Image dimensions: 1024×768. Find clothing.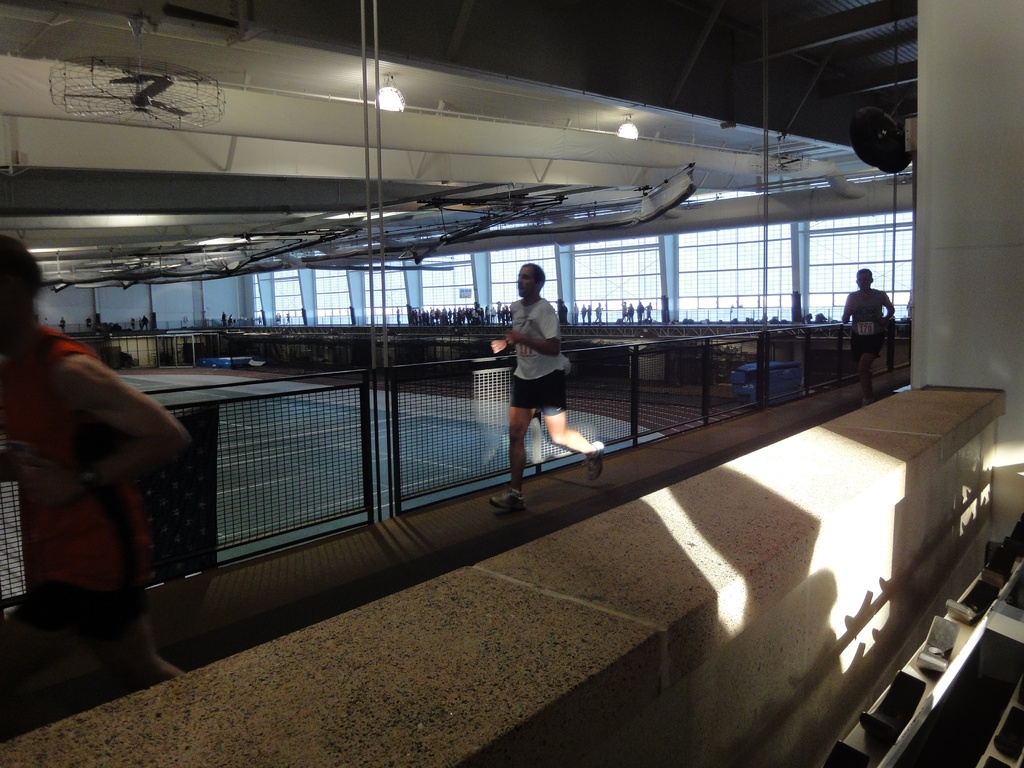
crop(506, 294, 572, 417).
